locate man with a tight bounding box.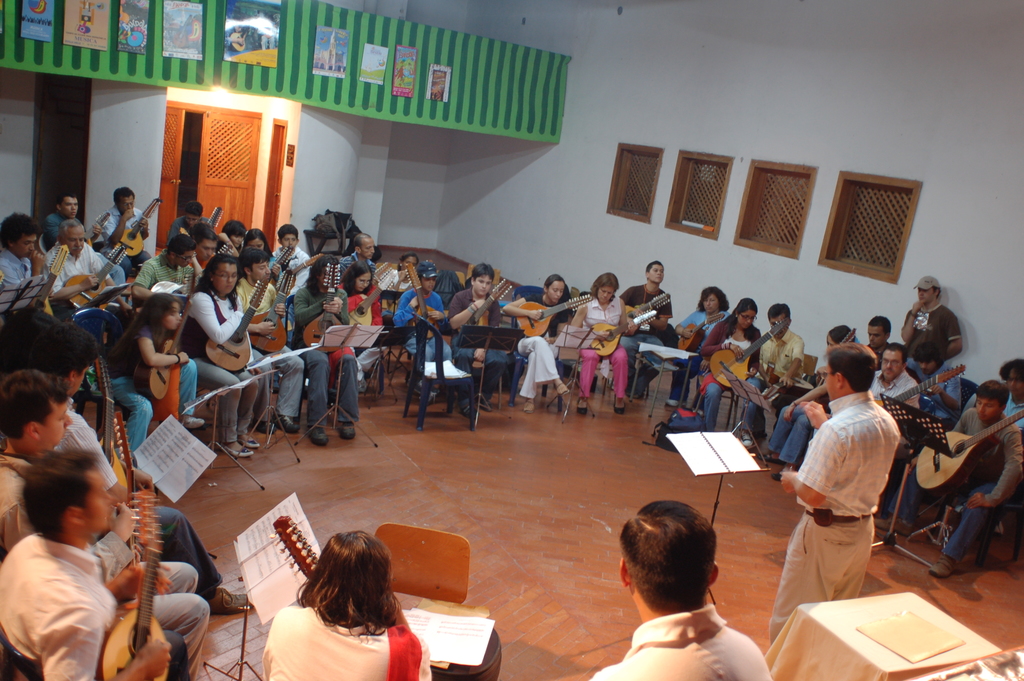
[left=39, top=188, right=81, bottom=247].
